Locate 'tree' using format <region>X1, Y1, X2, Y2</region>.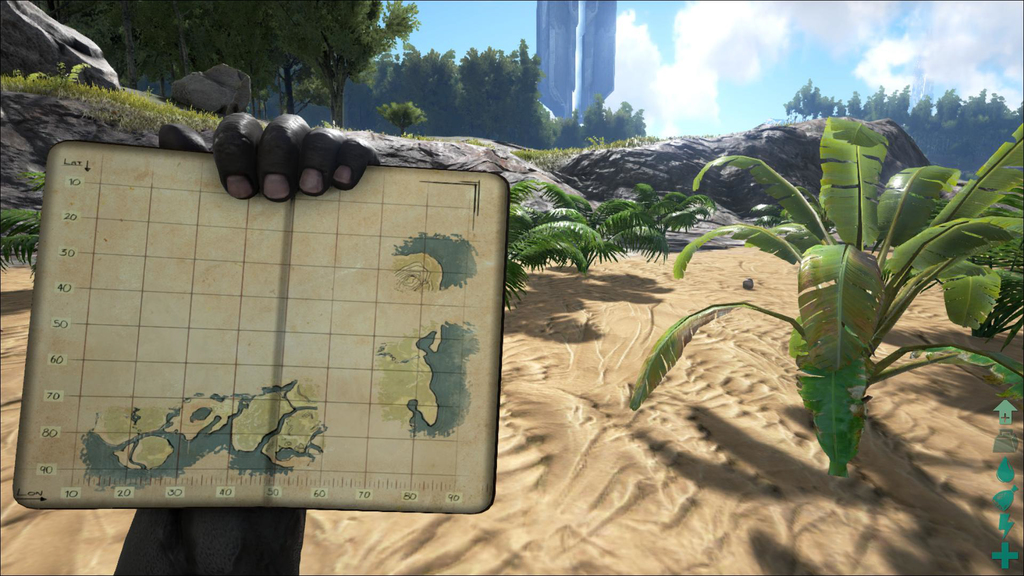
<region>70, 0, 414, 137</region>.
